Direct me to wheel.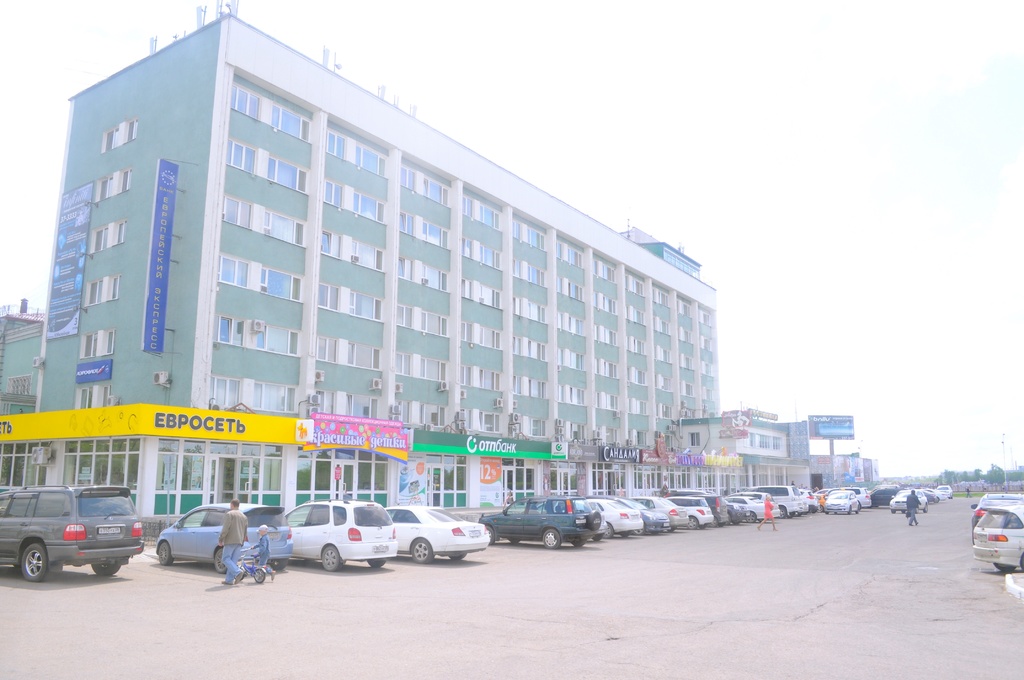
Direction: 686/514/696/530.
